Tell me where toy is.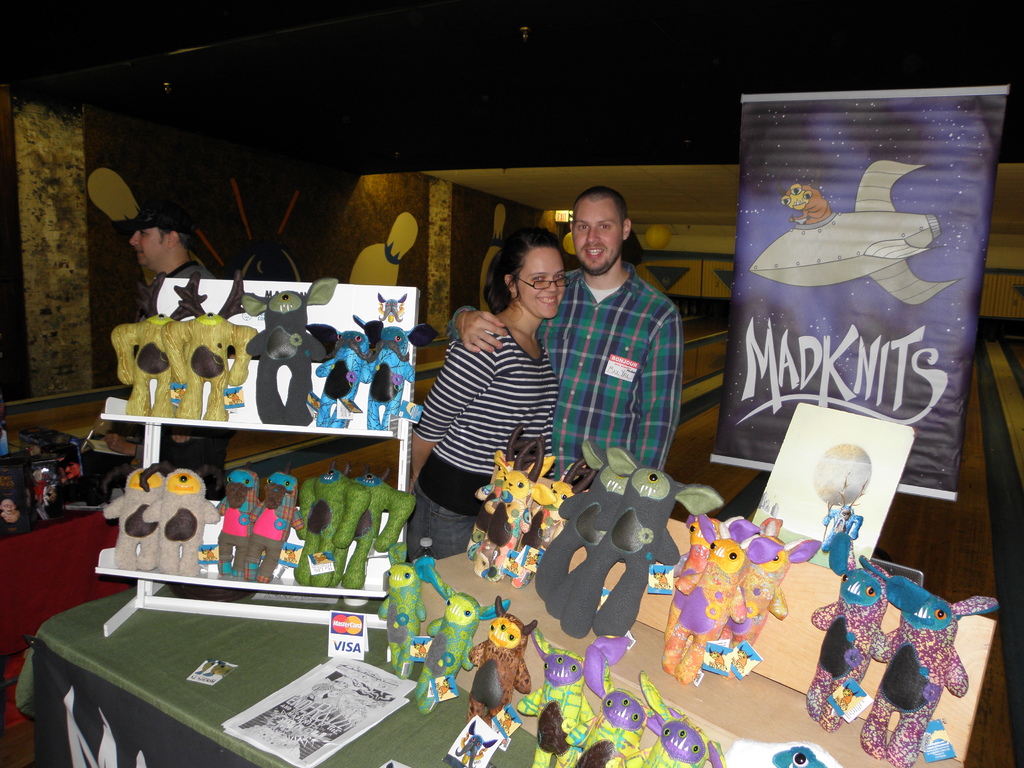
toy is at [243,272,341,424].
